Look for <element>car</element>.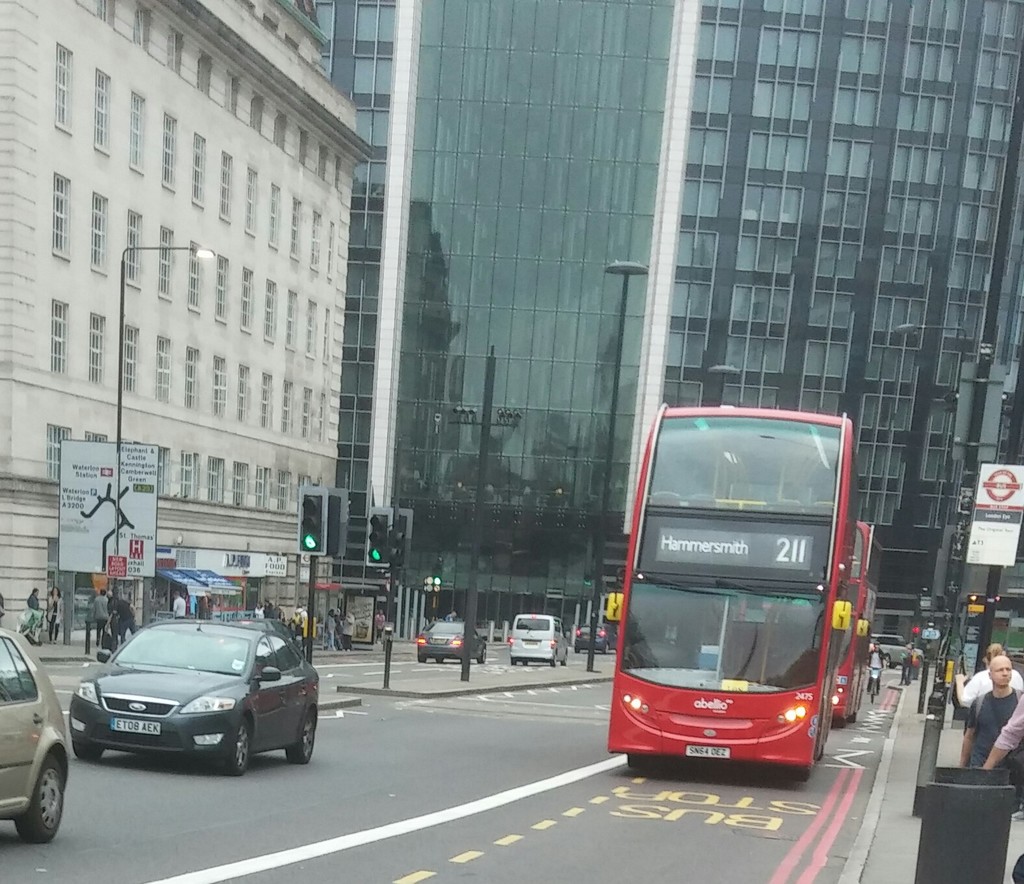
Found: [0,621,68,844].
